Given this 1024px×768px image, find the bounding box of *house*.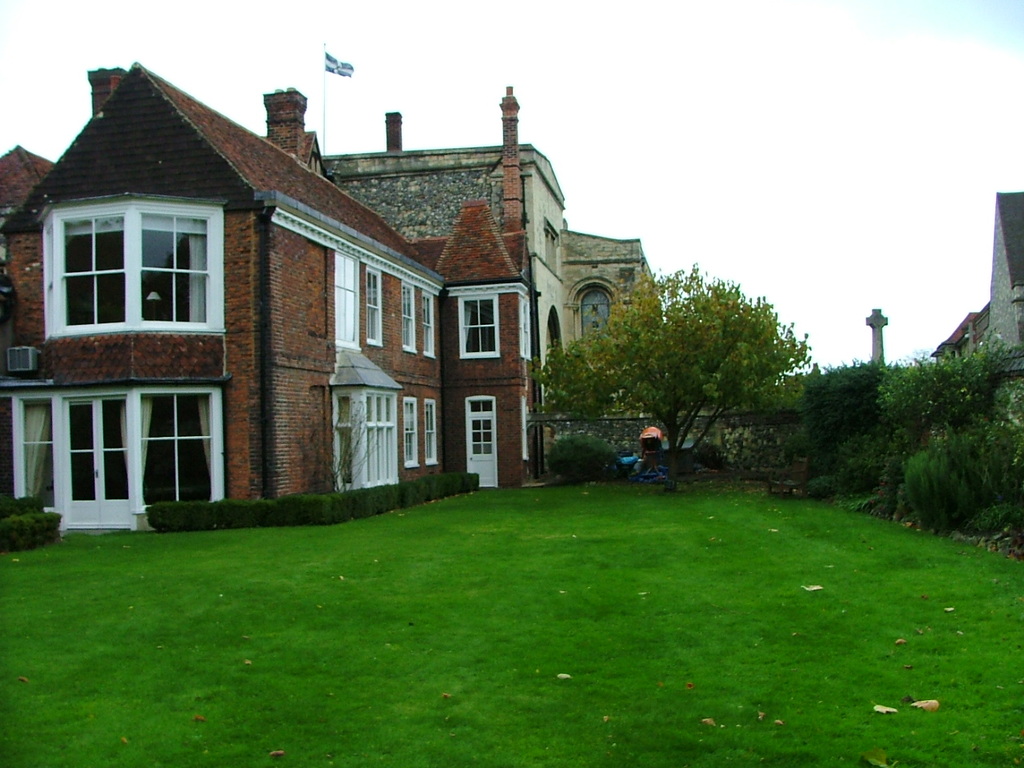
BBox(922, 184, 1023, 372).
